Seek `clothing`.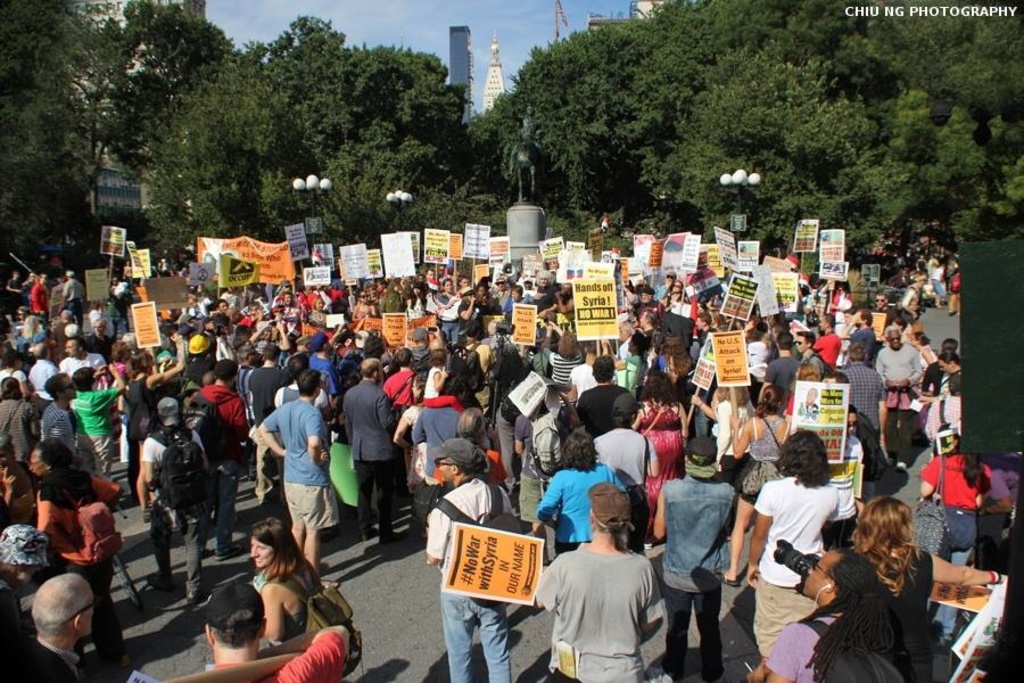
box=[262, 403, 332, 482].
